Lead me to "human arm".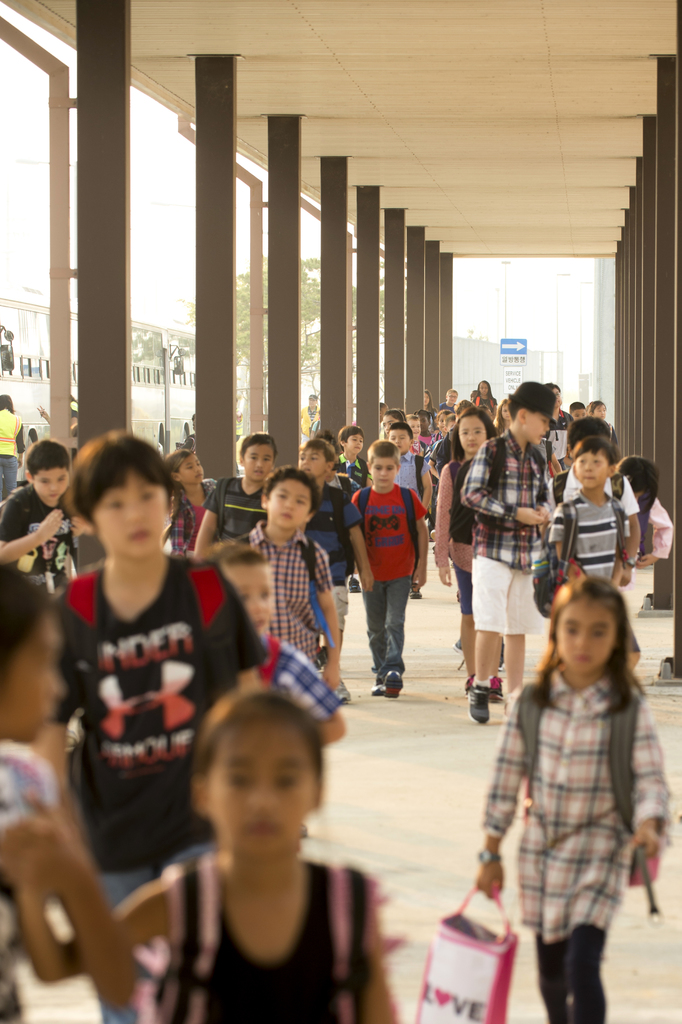
Lead to region(8, 834, 174, 984).
